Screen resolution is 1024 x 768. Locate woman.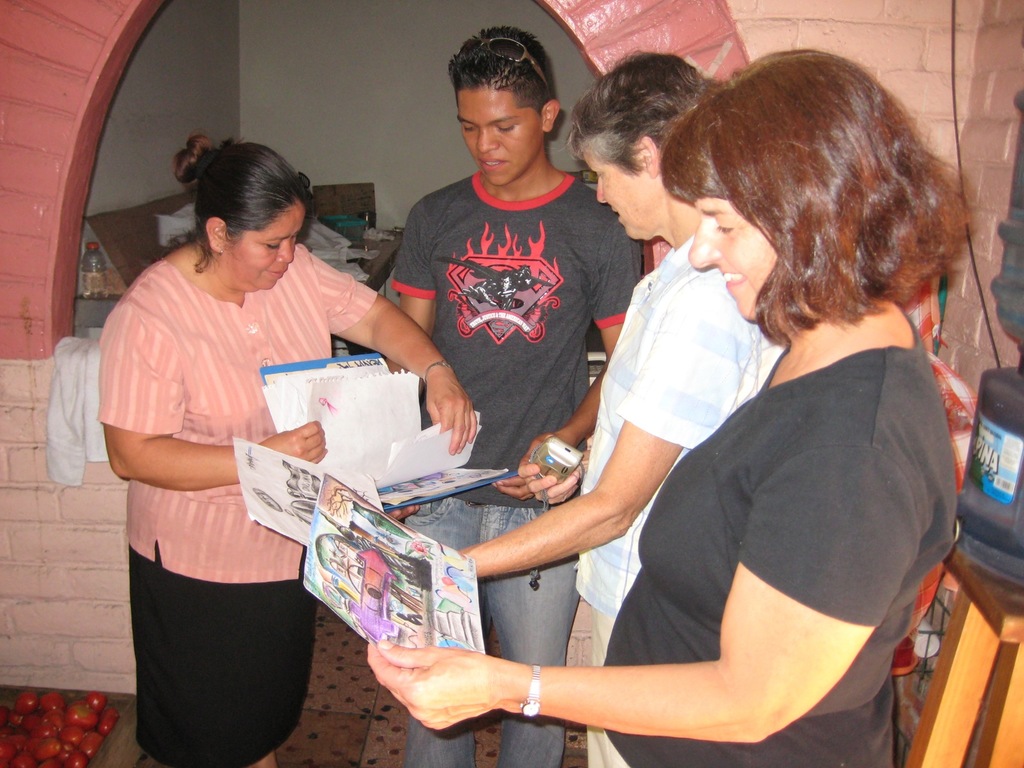
[left=95, top=130, right=477, bottom=767].
